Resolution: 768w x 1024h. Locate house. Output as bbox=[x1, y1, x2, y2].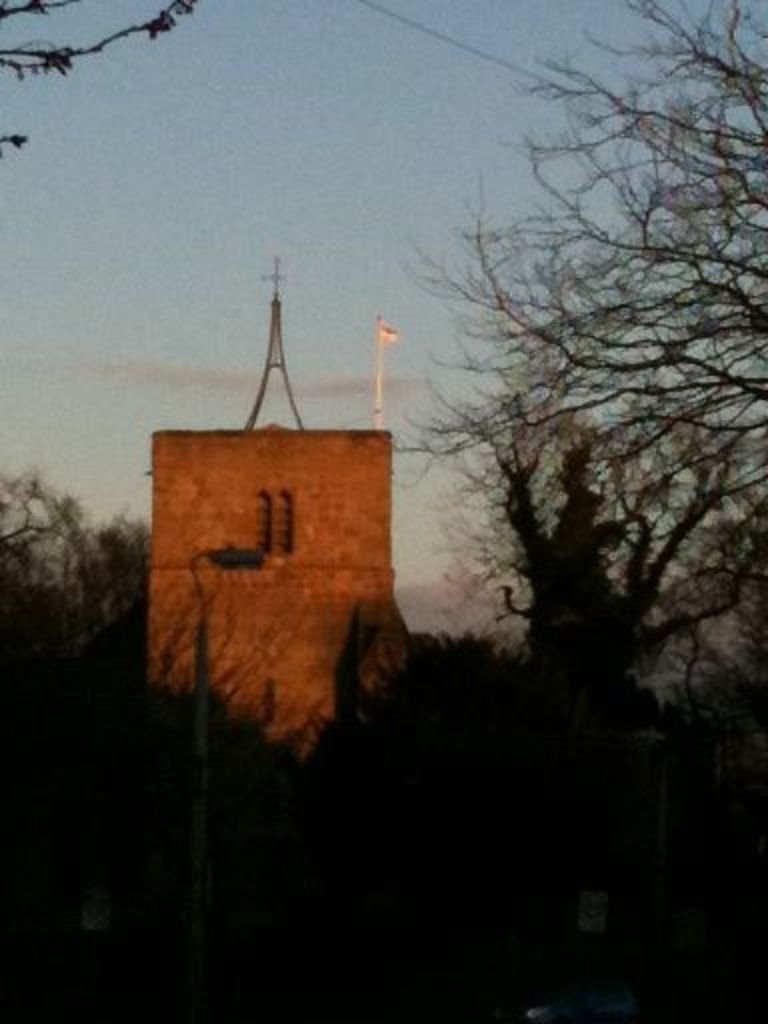
bbox=[124, 274, 446, 766].
